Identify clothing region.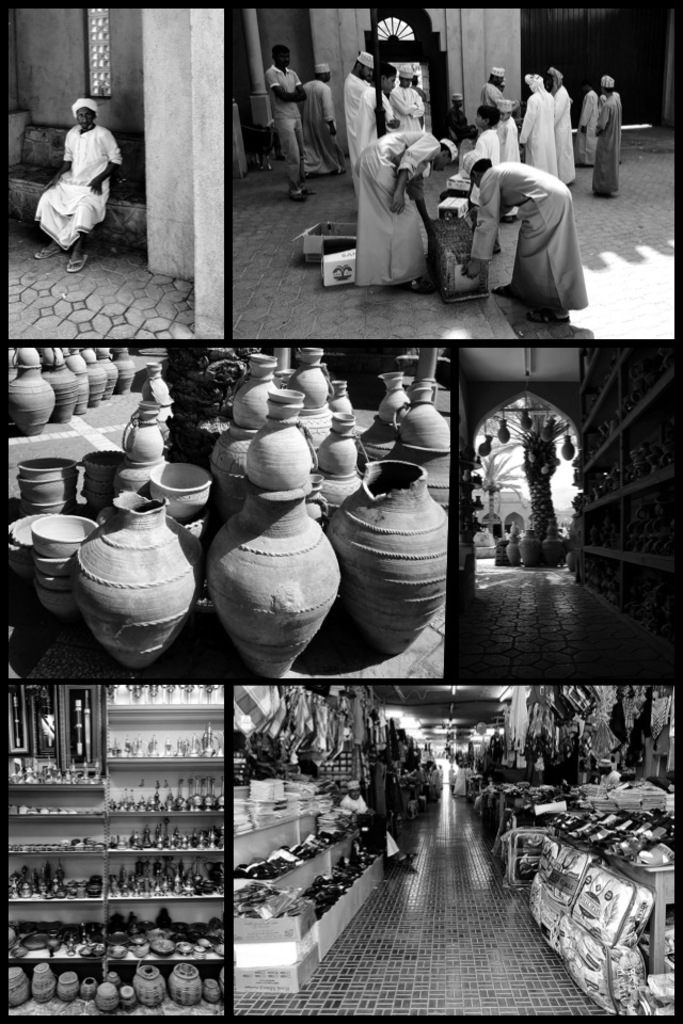
Region: detection(304, 70, 342, 174).
